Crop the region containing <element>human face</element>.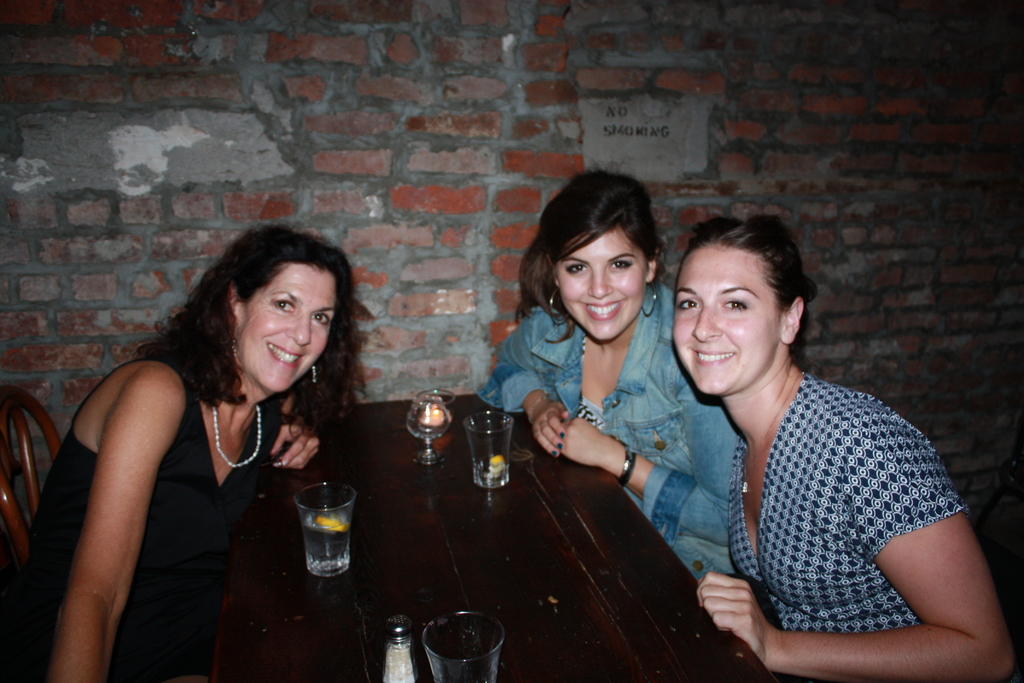
Crop region: locate(675, 242, 778, 394).
